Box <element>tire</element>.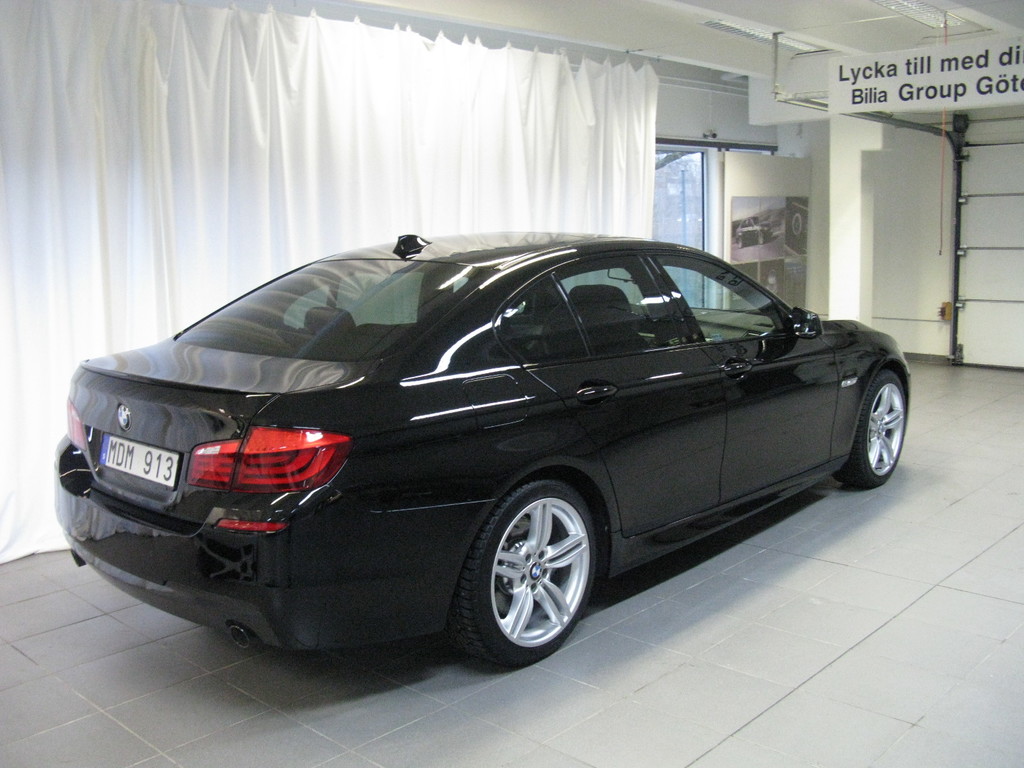
left=792, top=215, right=803, bottom=236.
